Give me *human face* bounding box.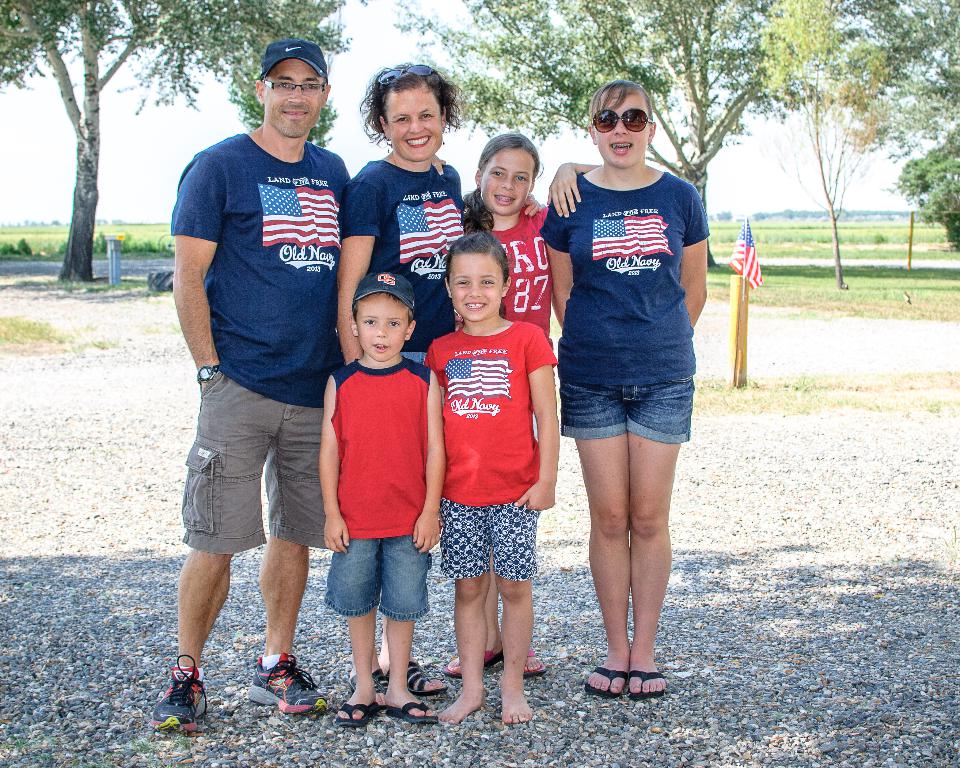
bbox=[357, 294, 403, 364].
